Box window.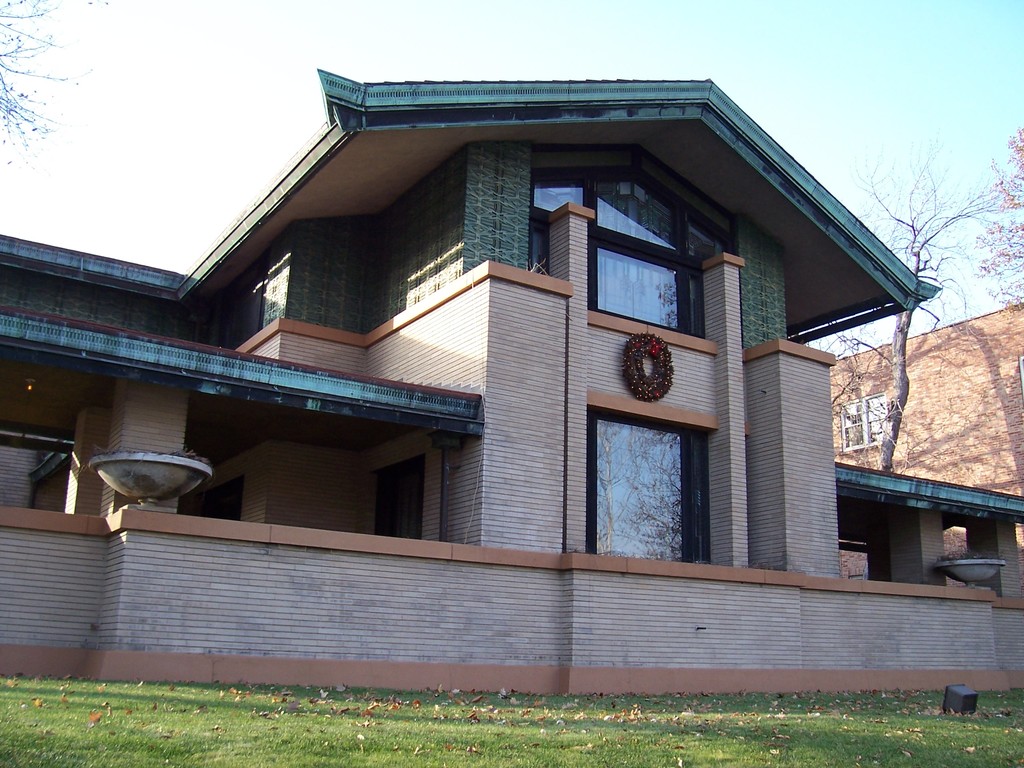
[left=591, top=164, right=697, bottom=335].
